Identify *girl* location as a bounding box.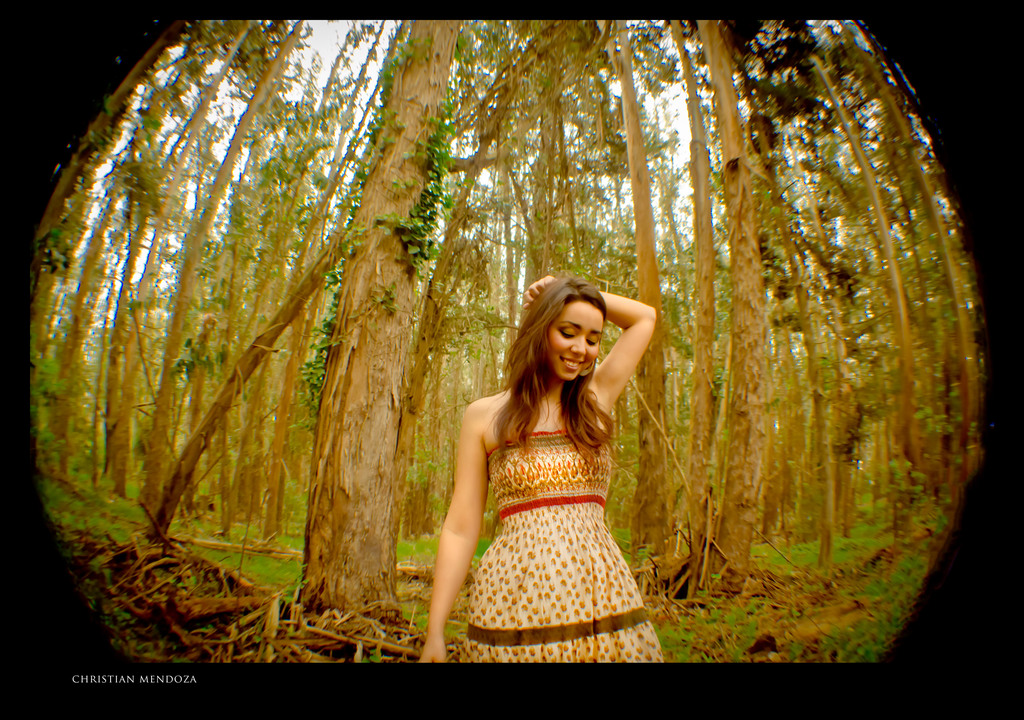
{"x1": 417, "y1": 276, "x2": 659, "y2": 662}.
